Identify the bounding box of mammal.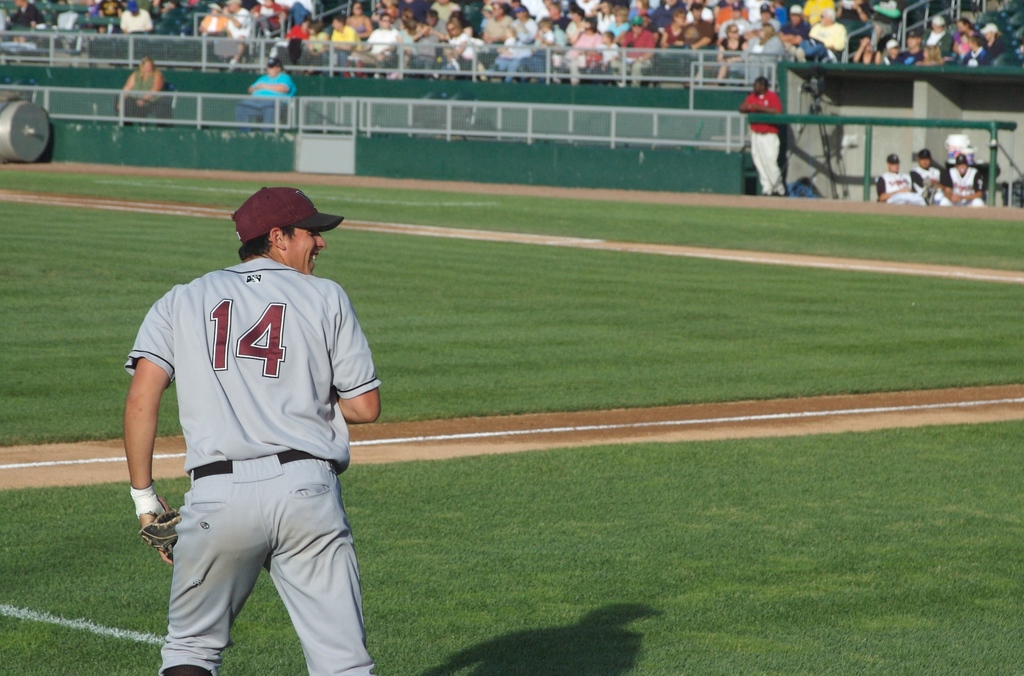
Rect(738, 75, 786, 197).
